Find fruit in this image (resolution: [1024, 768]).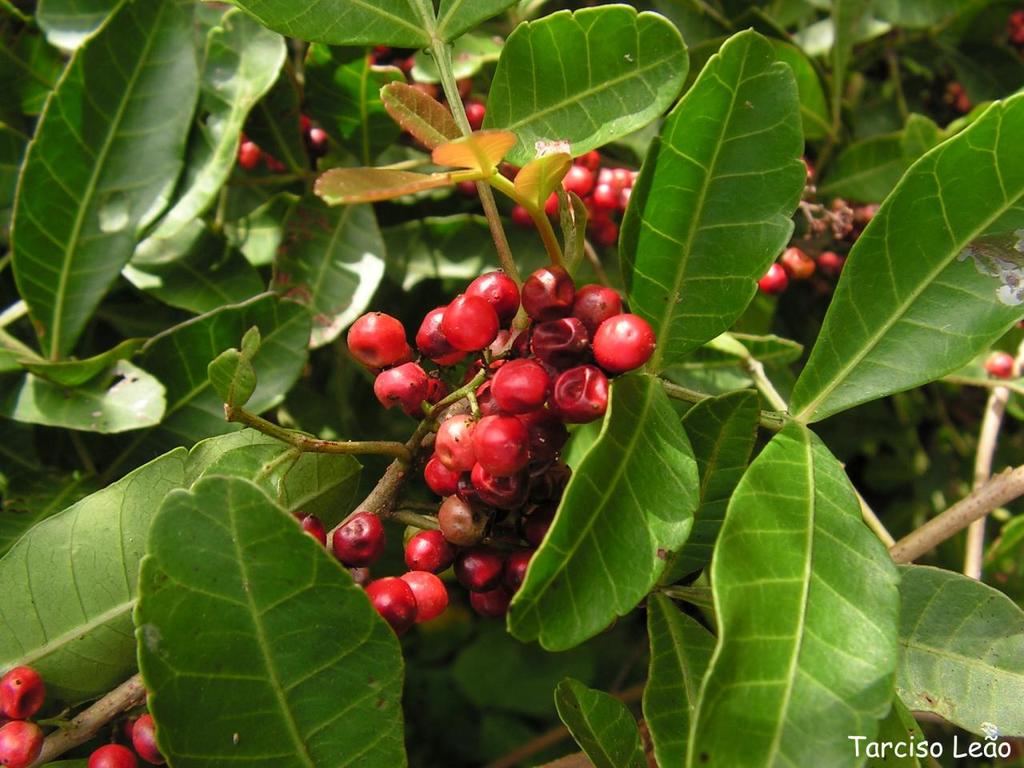
bbox=[89, 742, 130, 767].
